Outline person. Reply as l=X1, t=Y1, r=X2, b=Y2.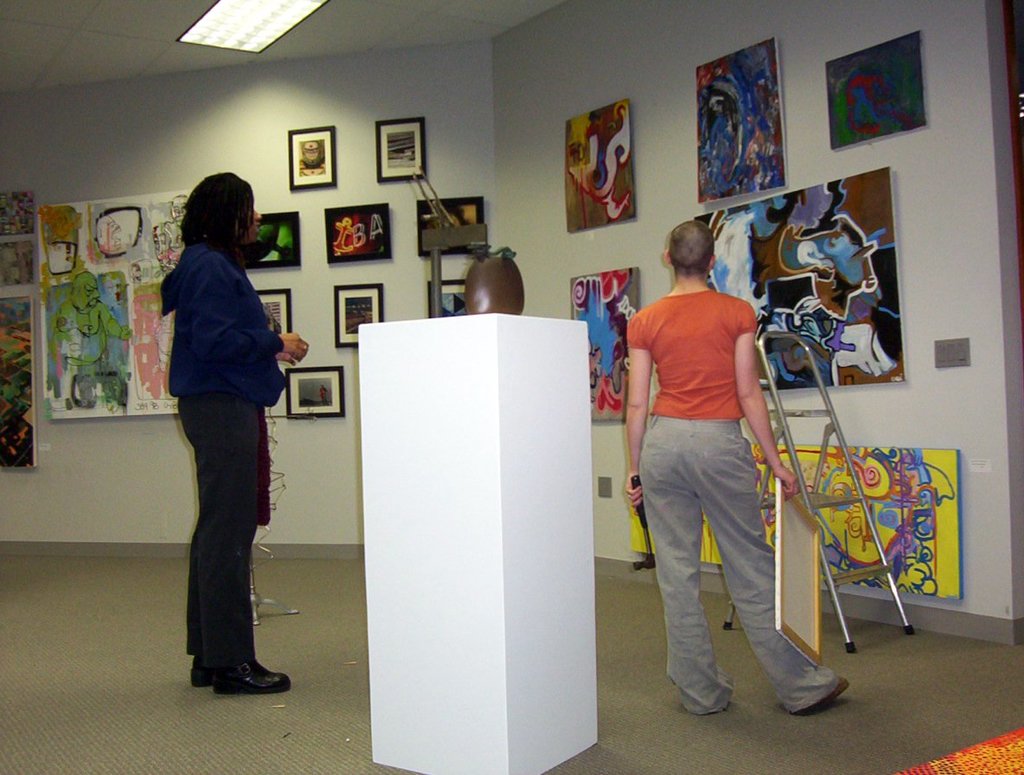
l=155, t=169, r=309, b=692.
